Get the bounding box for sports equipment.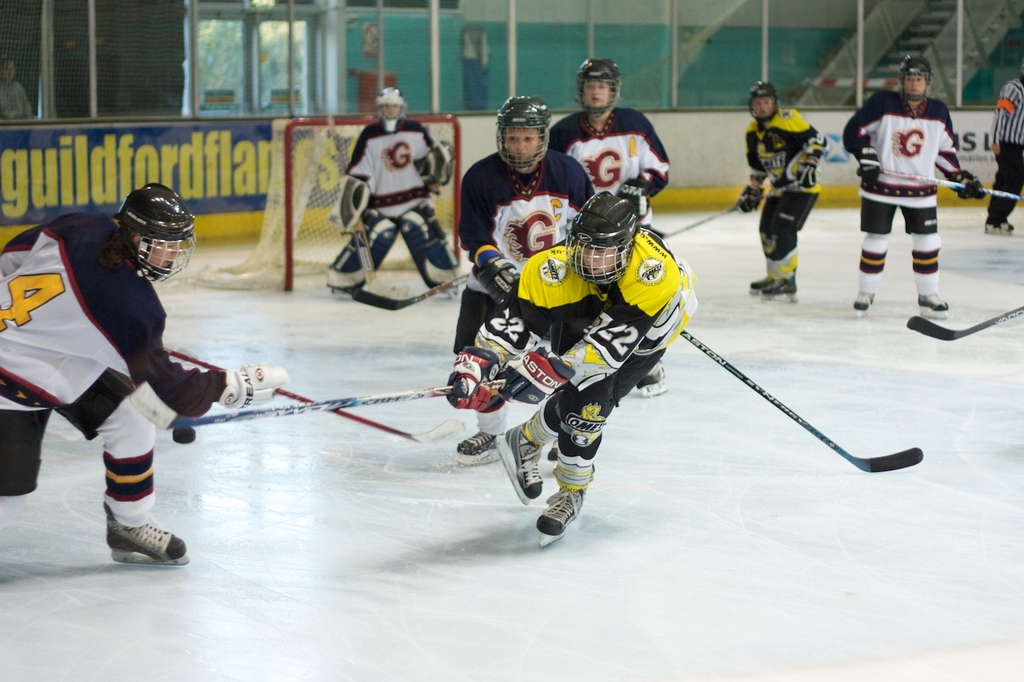
box(900, 52, 933, 100).
